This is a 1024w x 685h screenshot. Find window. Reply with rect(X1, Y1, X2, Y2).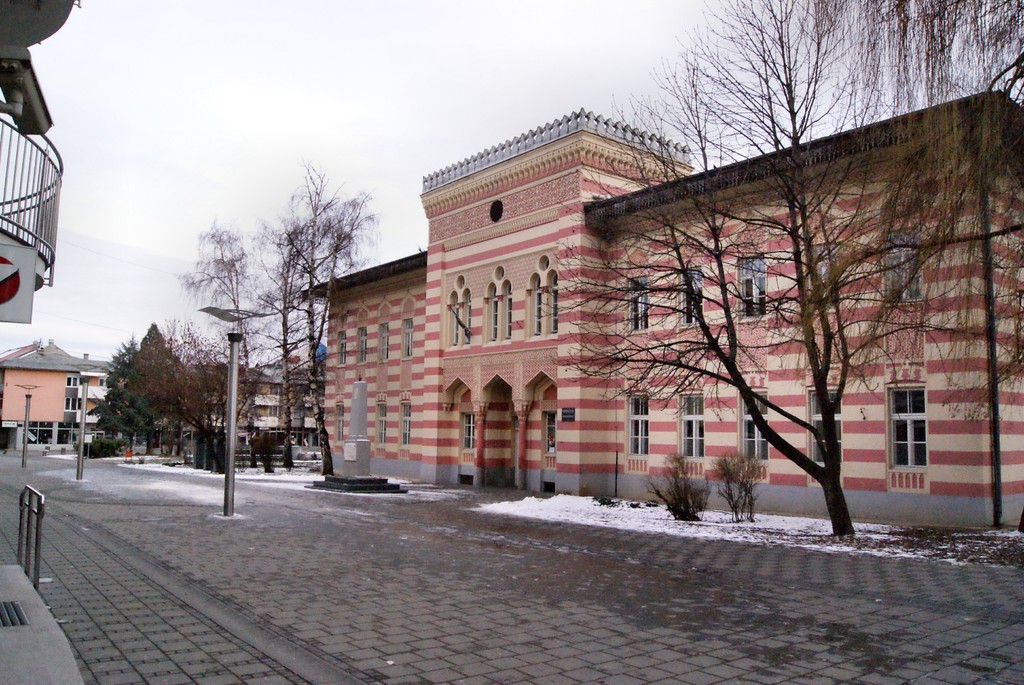
rect(810, 391, 841, 462).
